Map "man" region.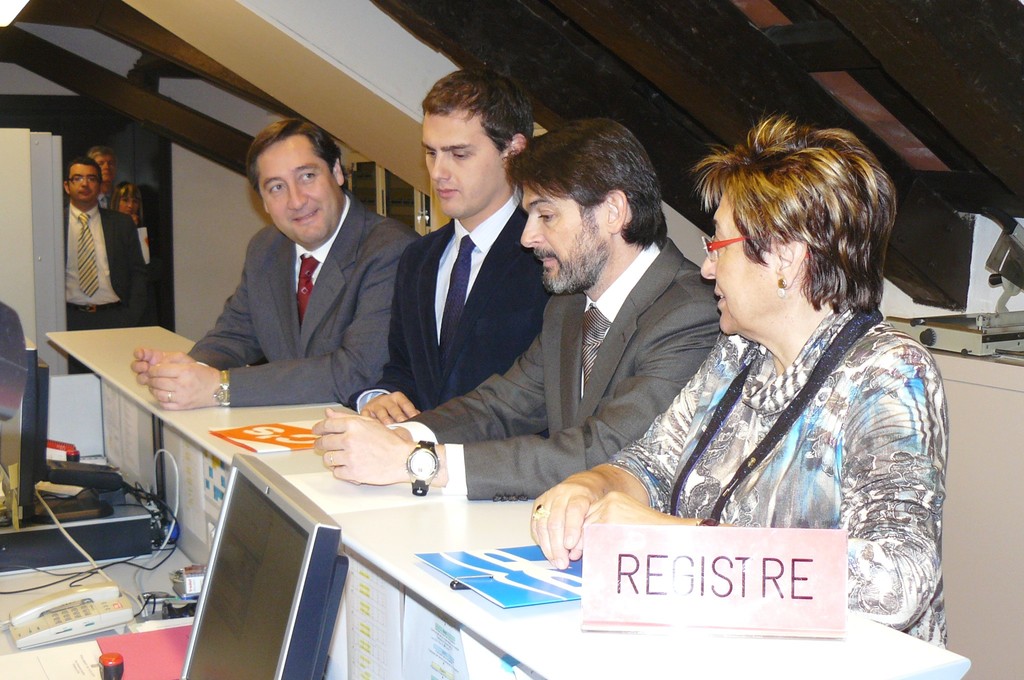
Mapped to <region>308, 115, 716, 506</region>.
